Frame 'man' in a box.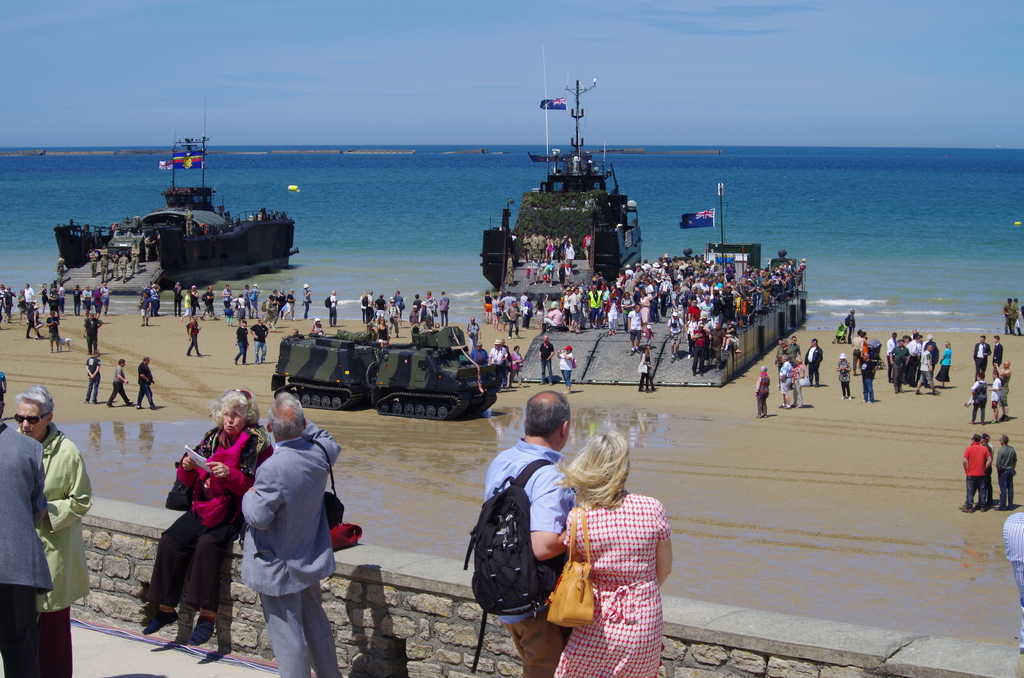
region(959, 435, 992, 511).
